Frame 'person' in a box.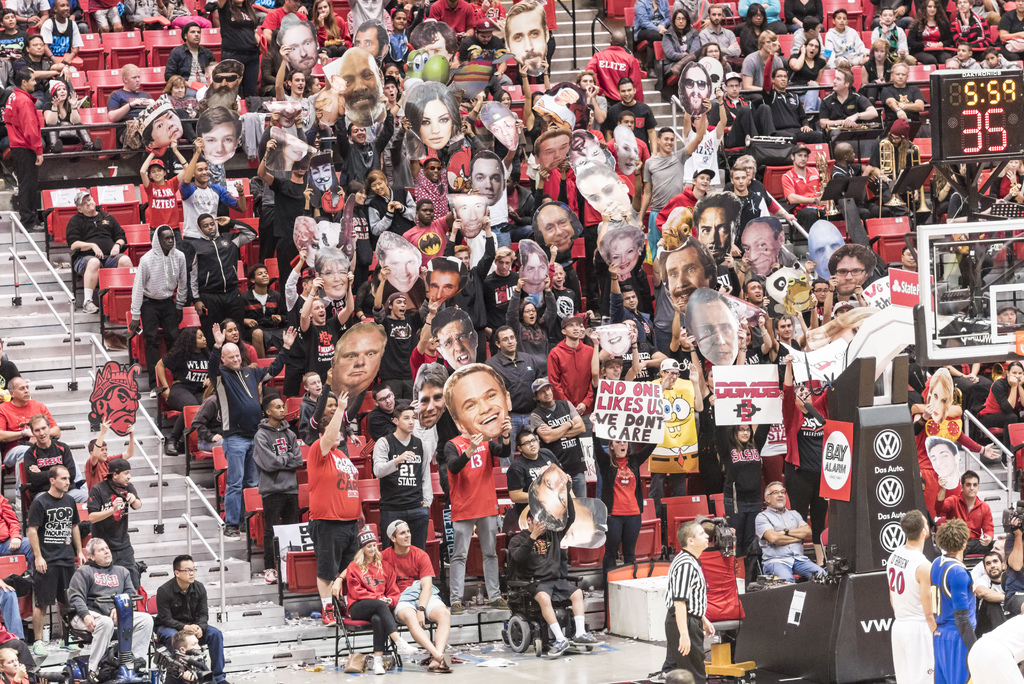
bbox=[67, 187, 125, 305].
